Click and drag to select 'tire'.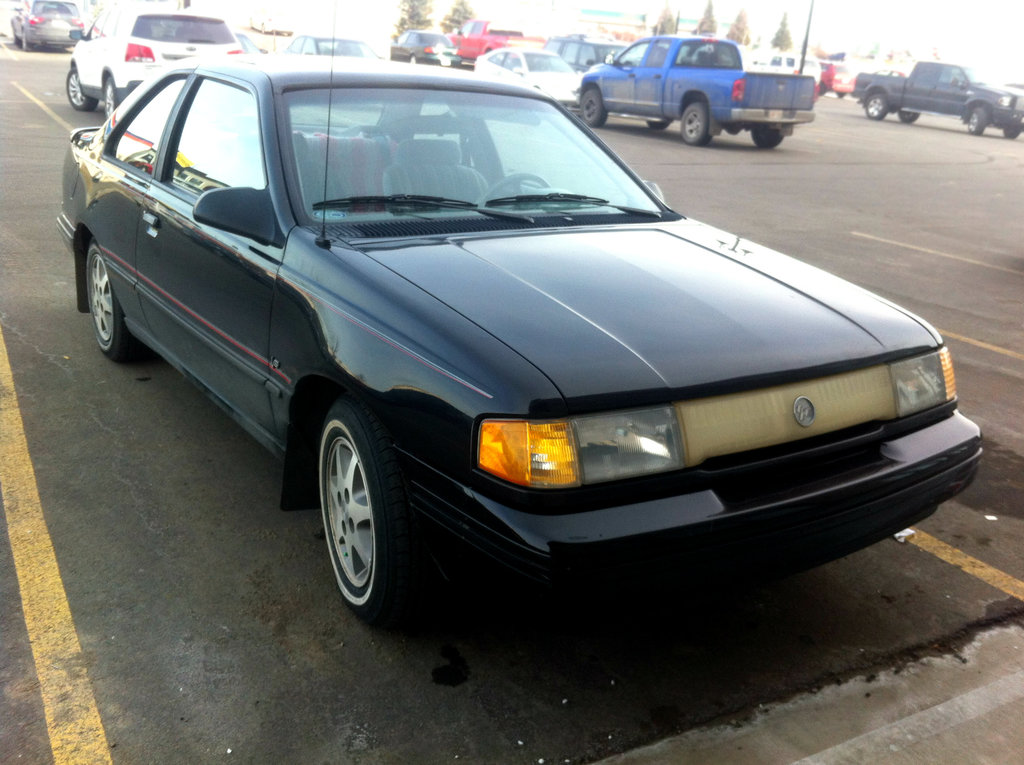
Selection: rect(102, 74, 127, 119).
